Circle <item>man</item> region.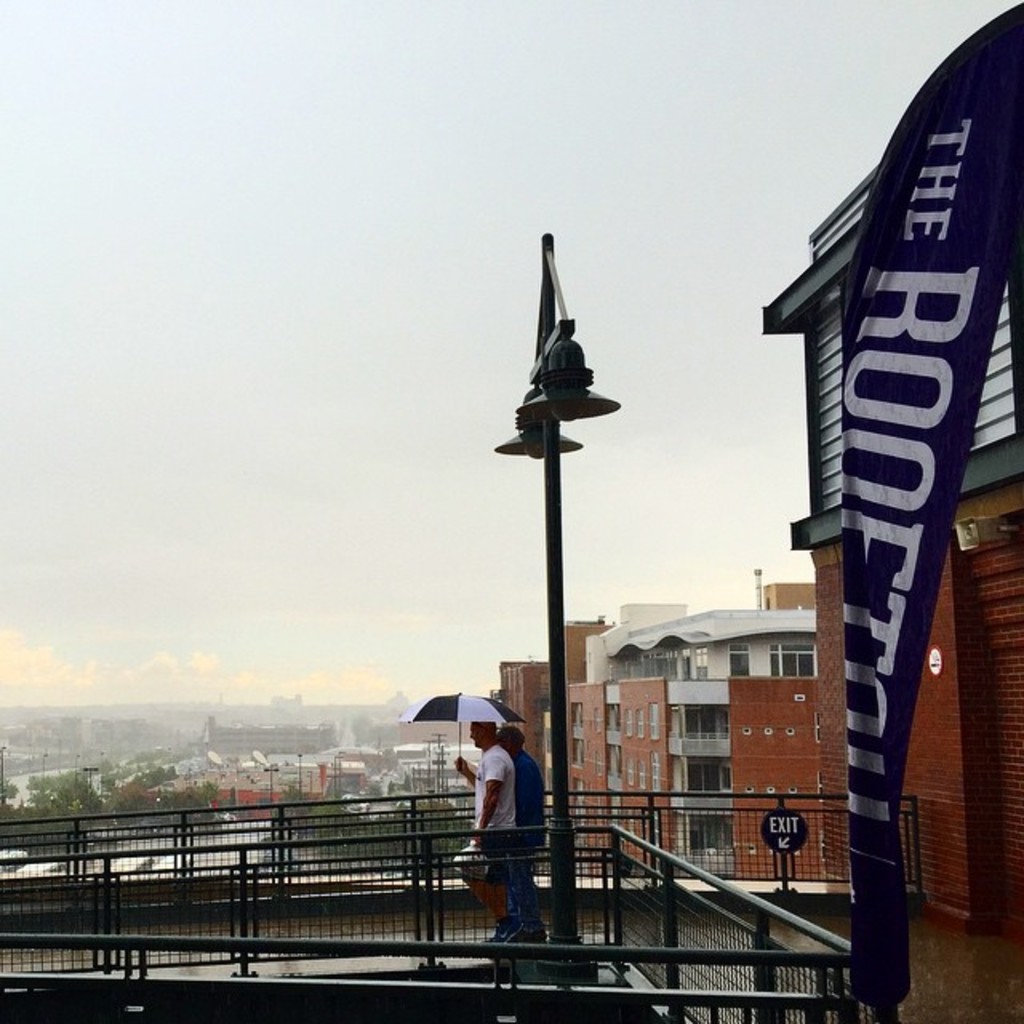
Region: [496,730,539,936].
